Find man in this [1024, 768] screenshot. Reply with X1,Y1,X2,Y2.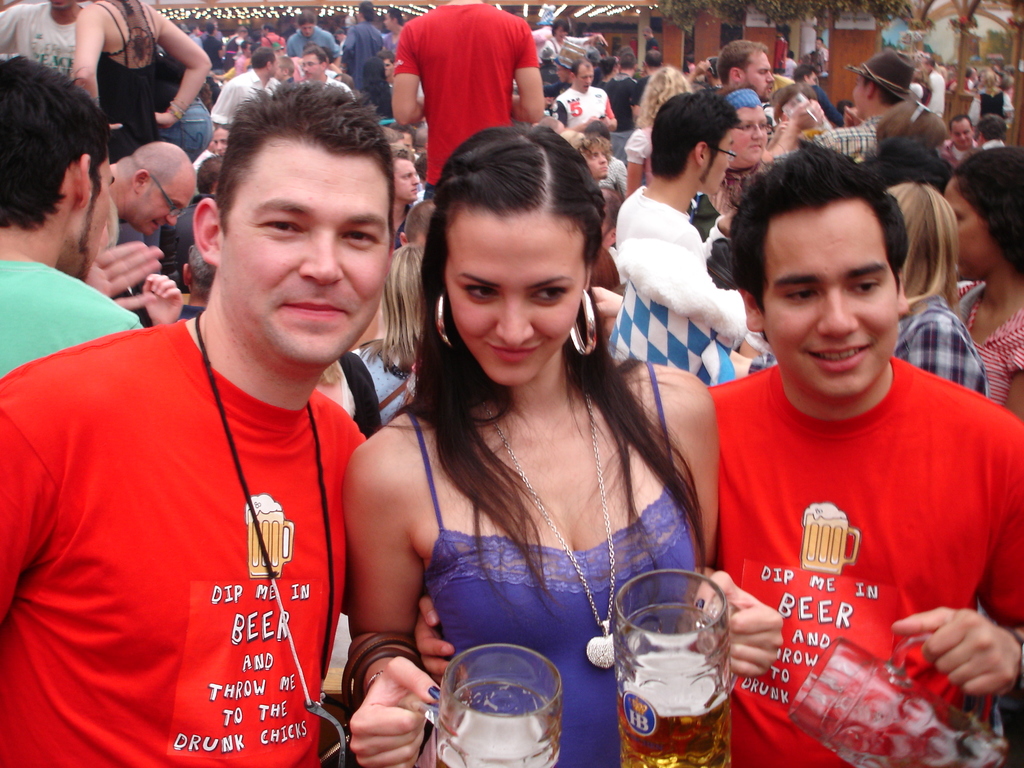
212,129,233,155.
